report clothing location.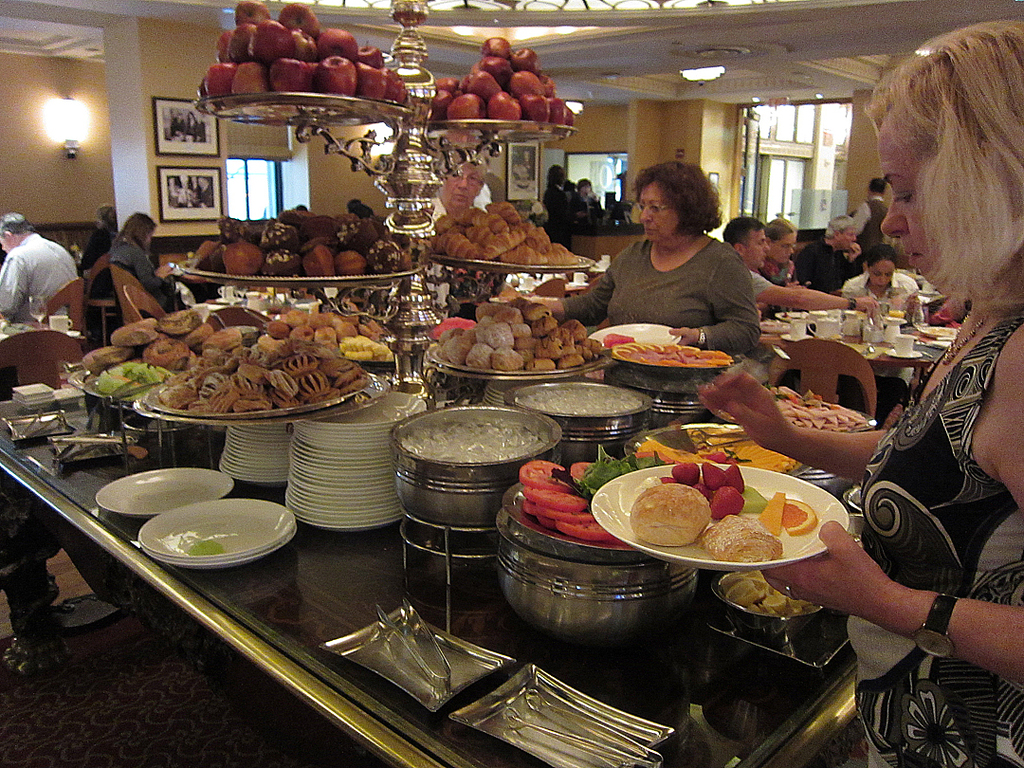
Report: bbox=[836, 313, 1023, 767].
